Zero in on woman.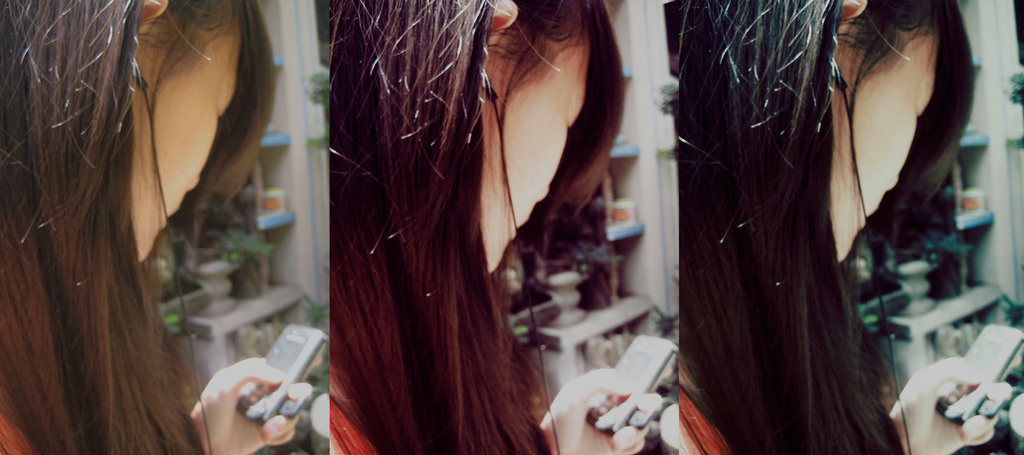
Zeroed in: {"x1": 666, "y1": 0, "x2": 1010, "y2": 454}.
